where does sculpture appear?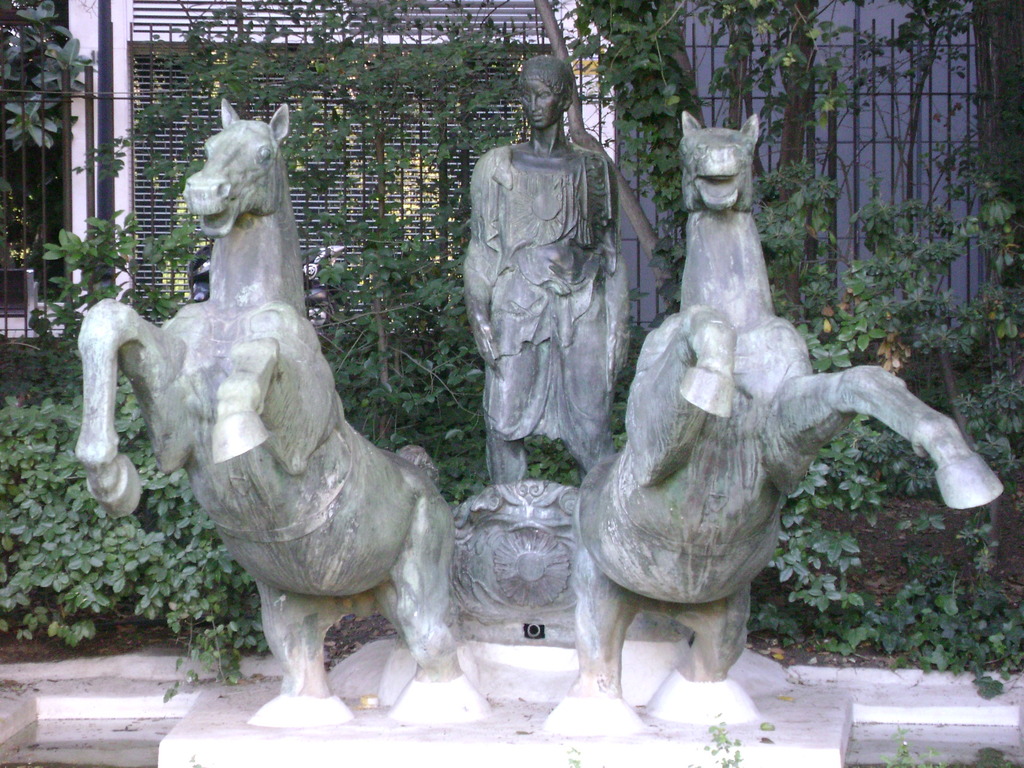
Appears at BBox(460, 52, 634, 482).
